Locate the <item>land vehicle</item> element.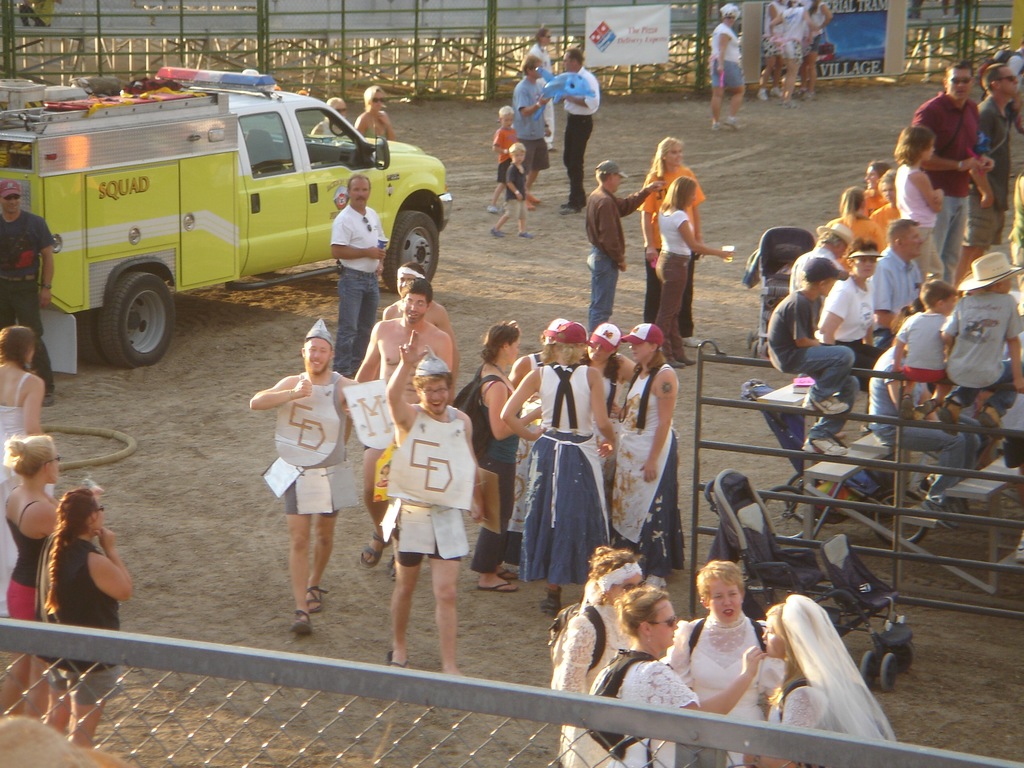
Element bbox: (left=0, top=69, right=452, bottom=368).
